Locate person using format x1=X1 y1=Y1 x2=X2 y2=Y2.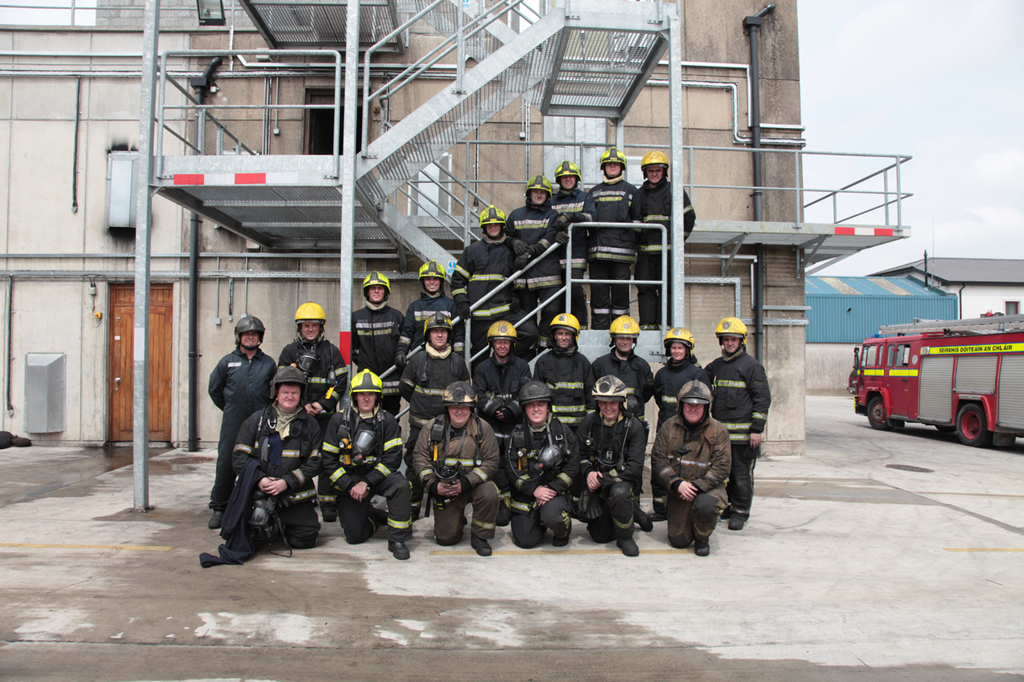
x1=232 y1=367 x2=323 y2=549.
